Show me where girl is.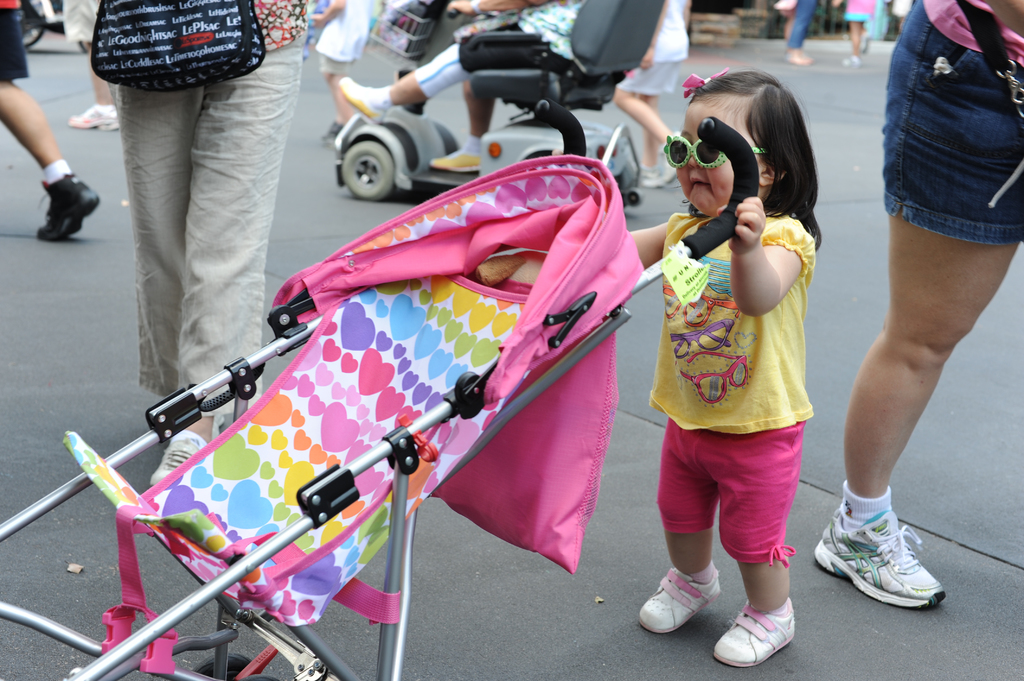
girl is at (628, 58, 820, 668).
